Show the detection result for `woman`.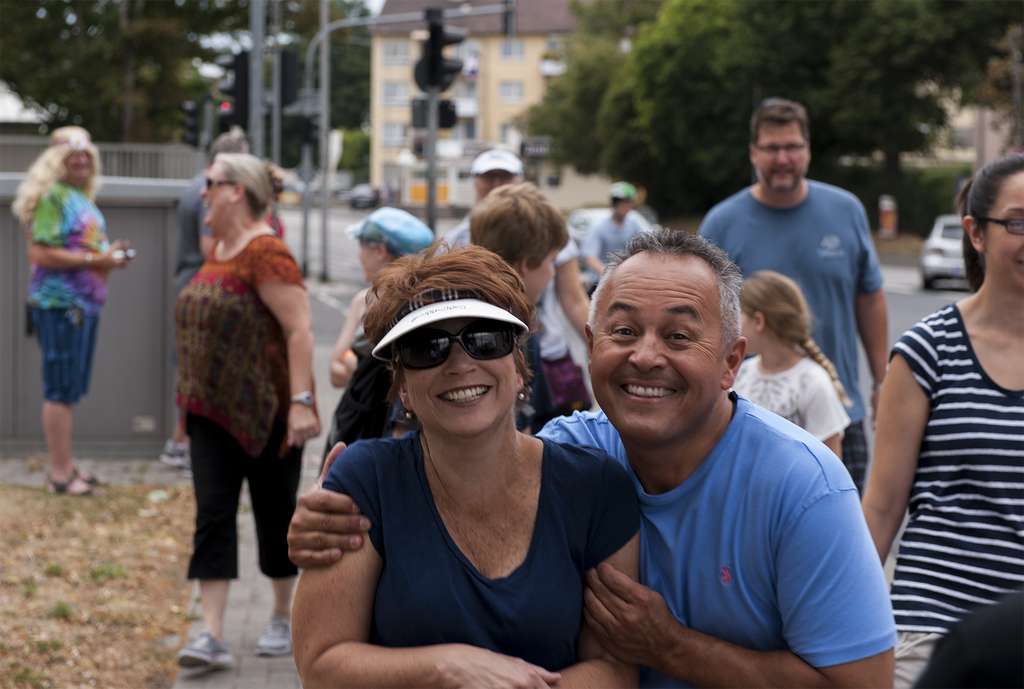
[859, 153, 1023, 688].
